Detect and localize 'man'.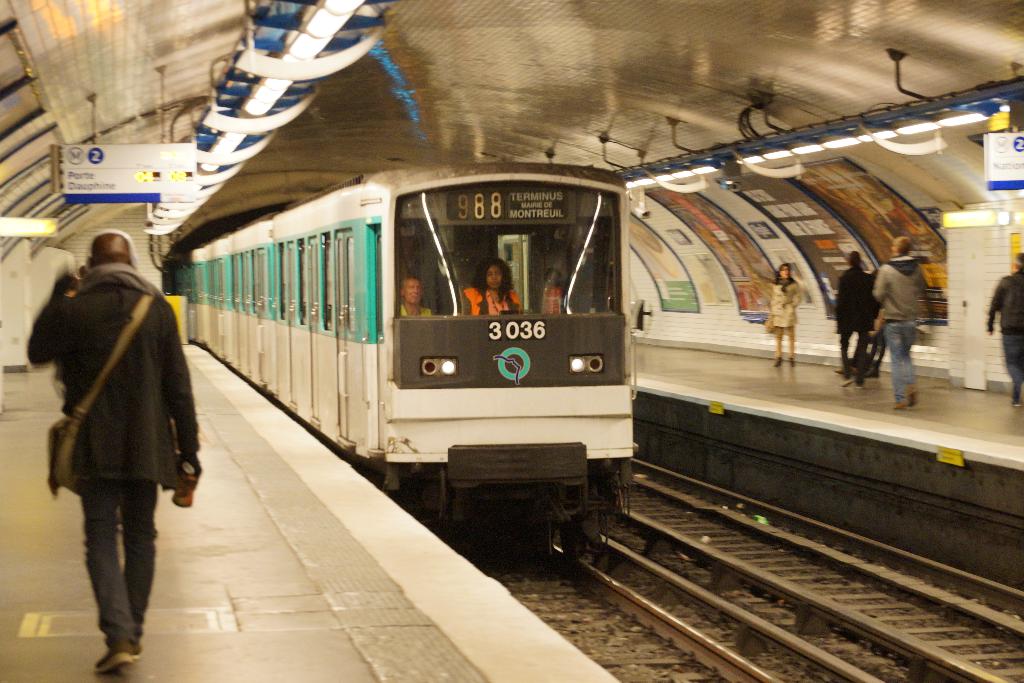
Localized at box=[29, 220, 198, 654].
